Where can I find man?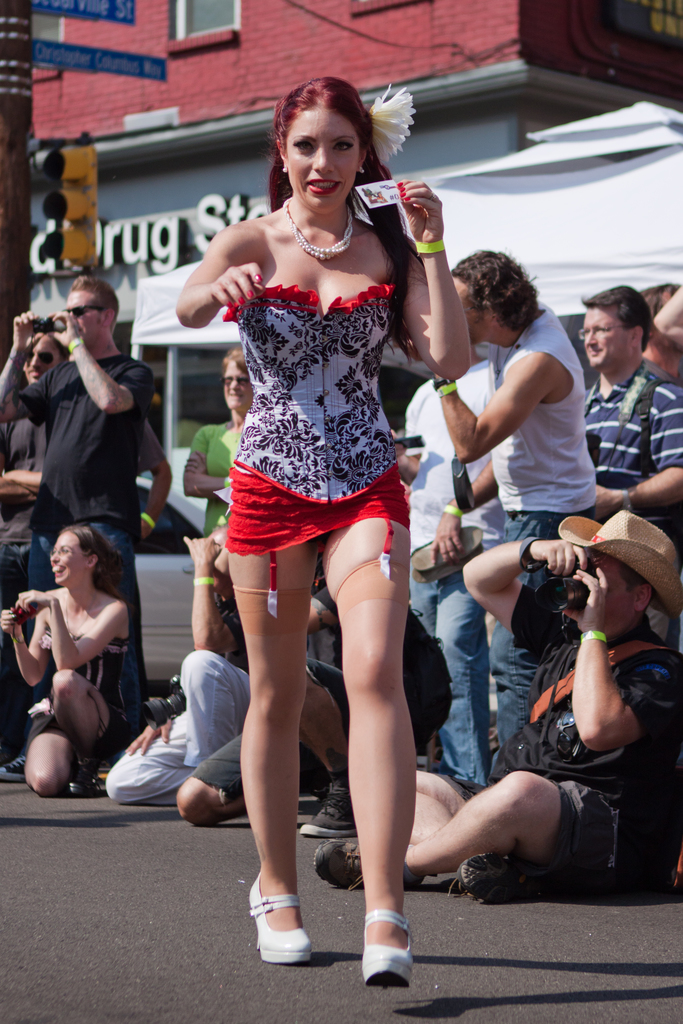
You can find it at {"left": 638, "top": 285, "right": 682, "bottom": 386}.
